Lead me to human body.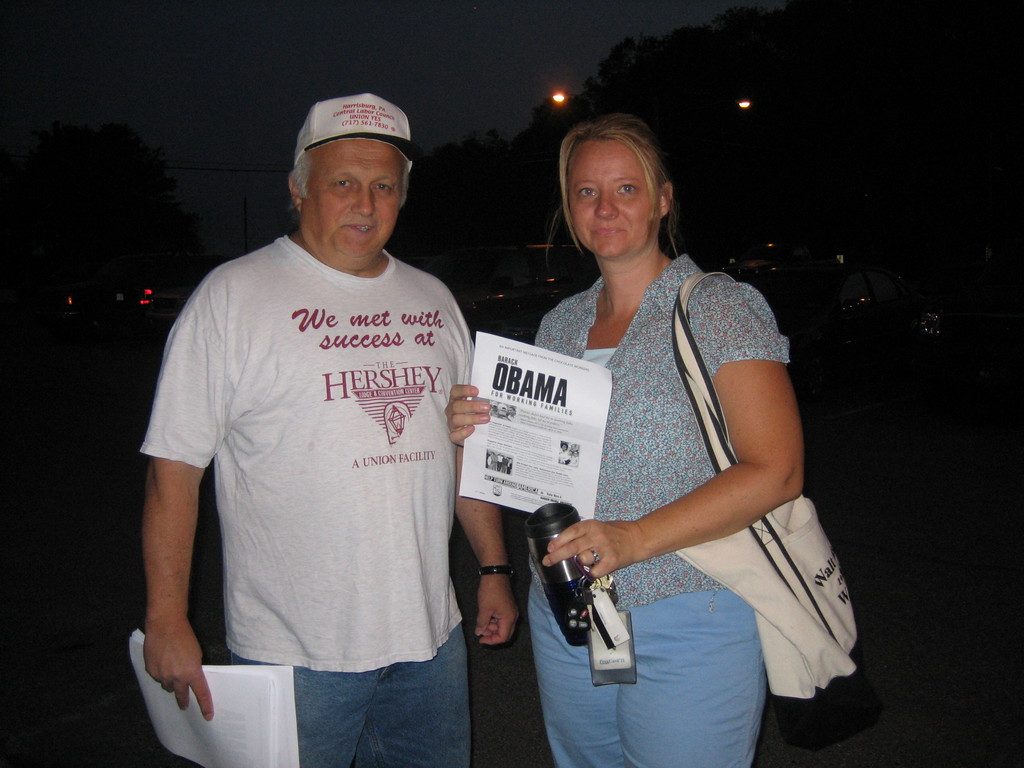
Lead to pyautogui.locateOnScreen(445, 252, 805, 767).
